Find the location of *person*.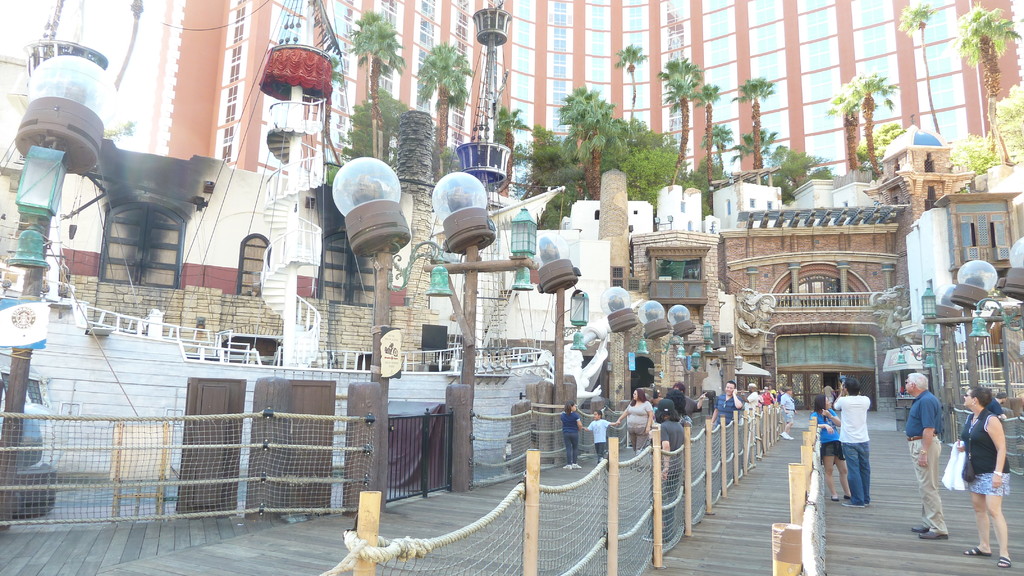
Location: (712, 380, 742, 431).
